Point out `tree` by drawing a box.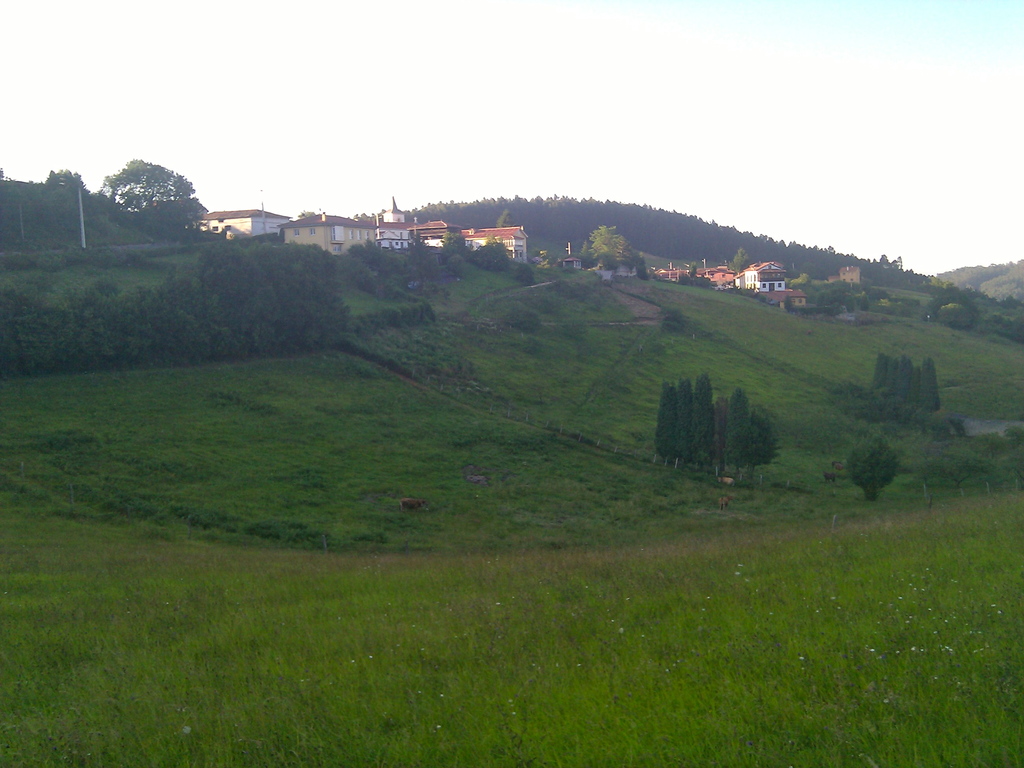
region(581, 227, 654, 283).
